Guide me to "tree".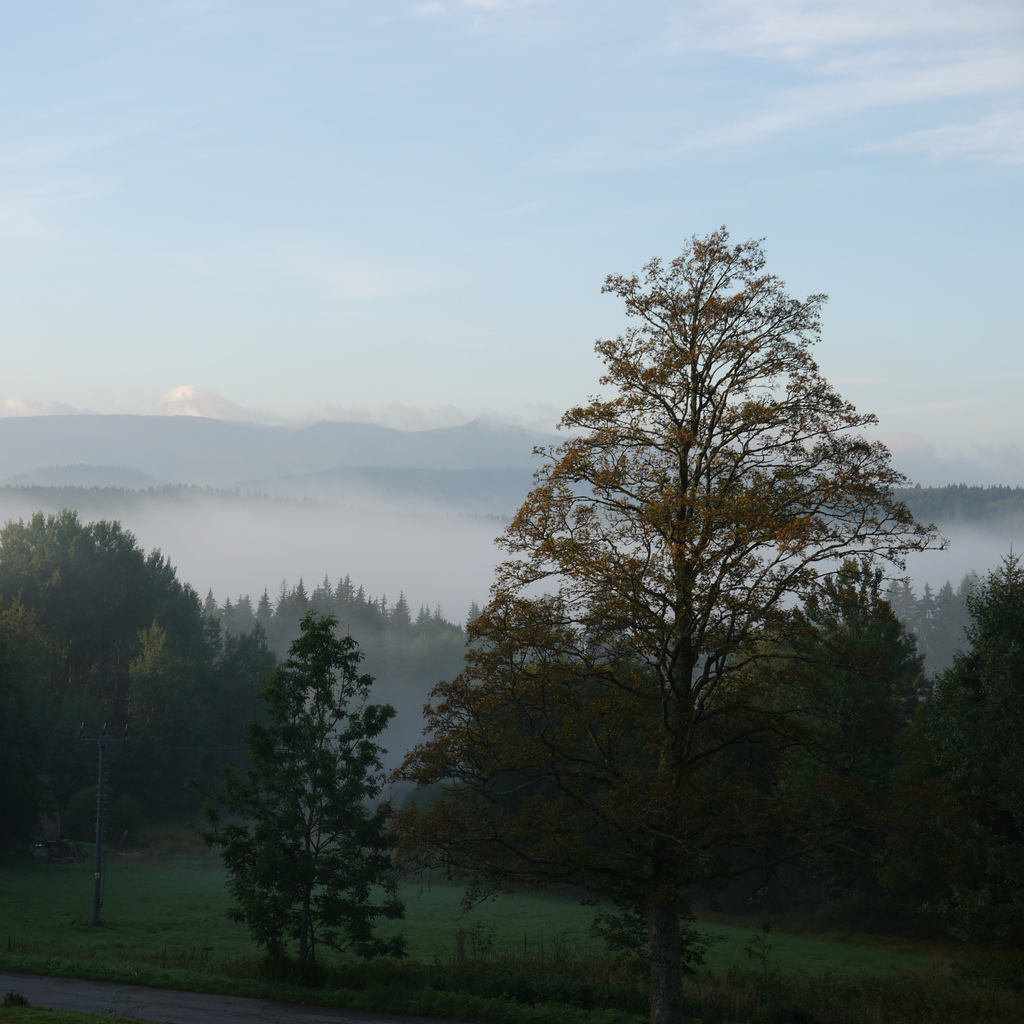
Guidance: (left=395, top=610, right=685, bottom=897).
